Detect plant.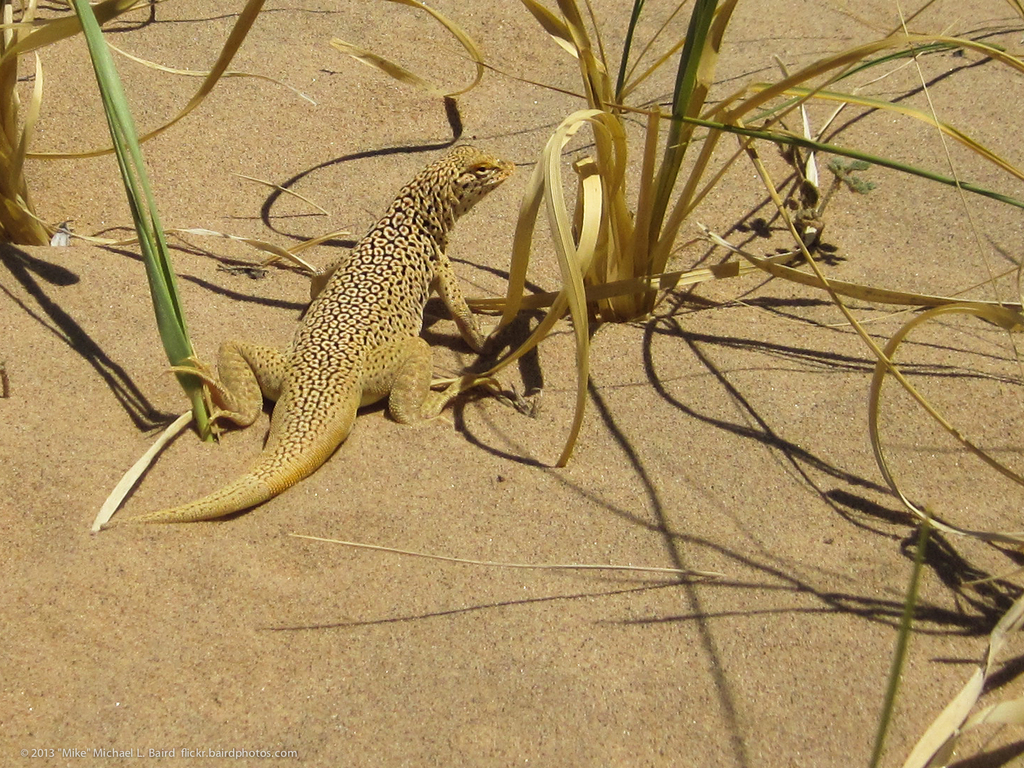
Detected at locate(283, 303, 1023, 767).
